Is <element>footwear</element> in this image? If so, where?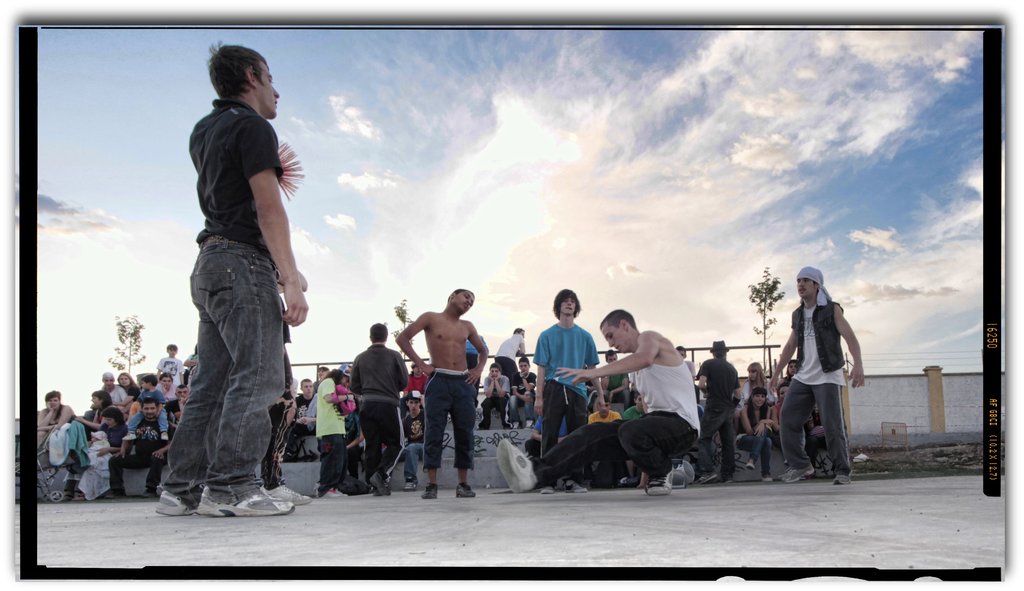
Yes, at region(780, 466, 812, 482).
